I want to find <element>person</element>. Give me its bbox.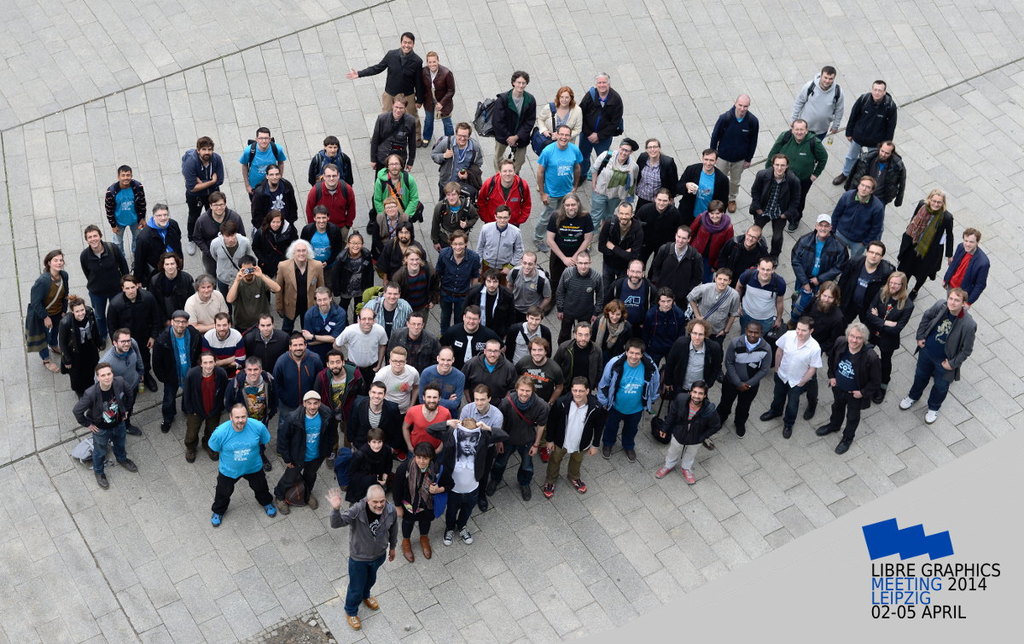
(left=655, top=226, right=702, bottom=290).
